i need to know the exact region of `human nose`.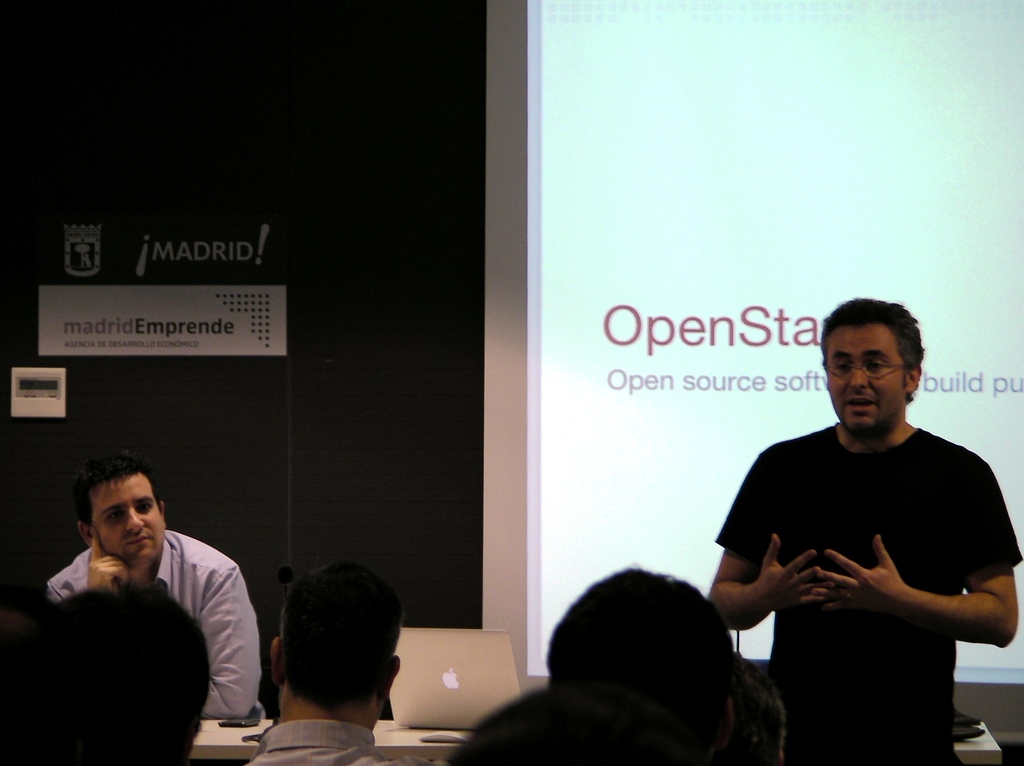
Region: (850,362,870,394).
